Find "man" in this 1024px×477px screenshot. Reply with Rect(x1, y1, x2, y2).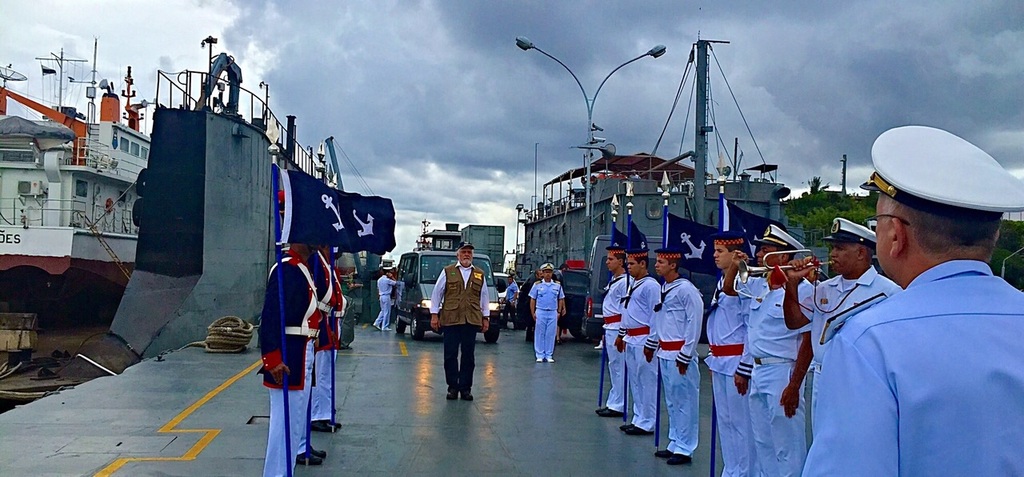
Rect(311, 243, 346, 434).
